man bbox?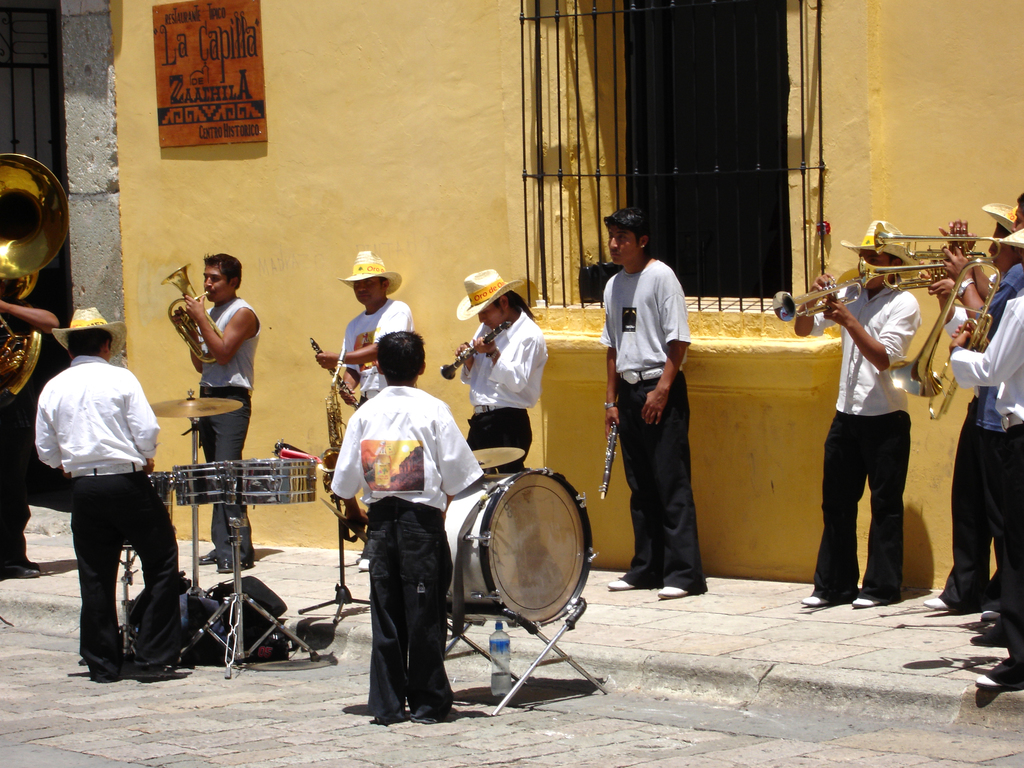
x1=924, y1=187, x2=1023, y2=643
